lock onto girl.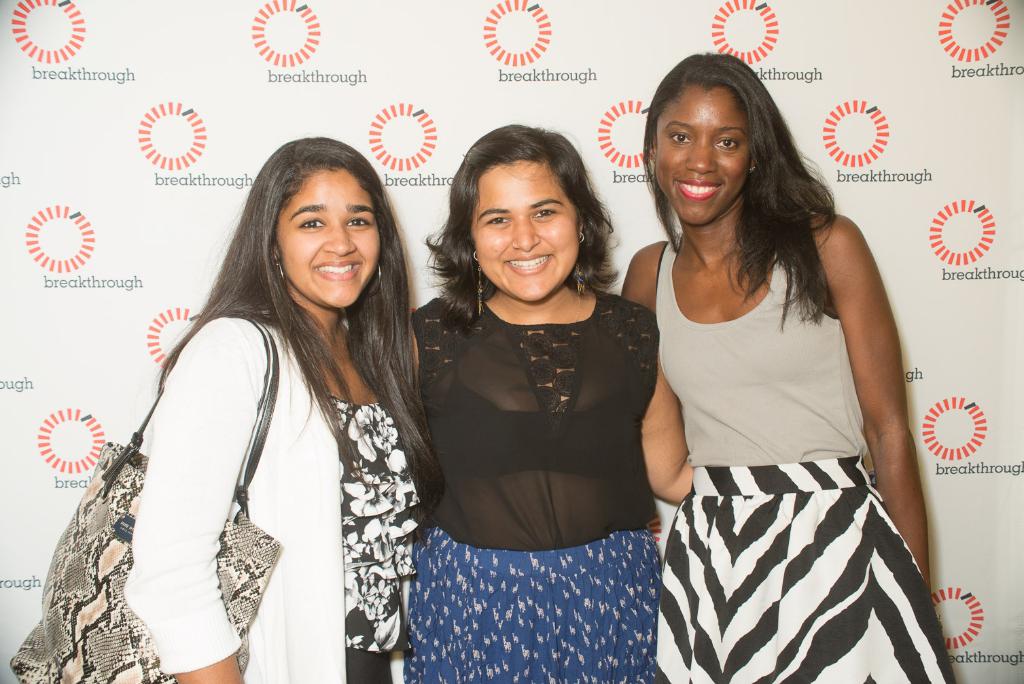
Locked: locate(126, 137, 445, 683).
